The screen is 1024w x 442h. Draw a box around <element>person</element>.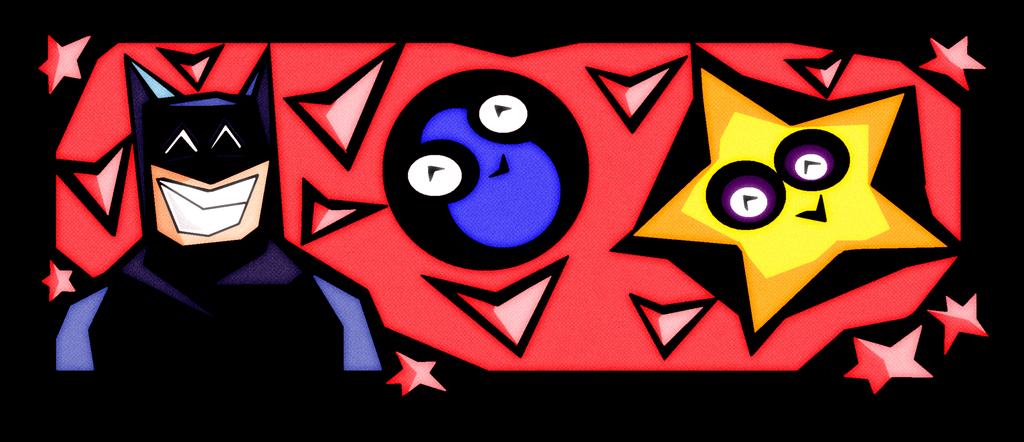
bbox=[24, 35, 397, 377].
